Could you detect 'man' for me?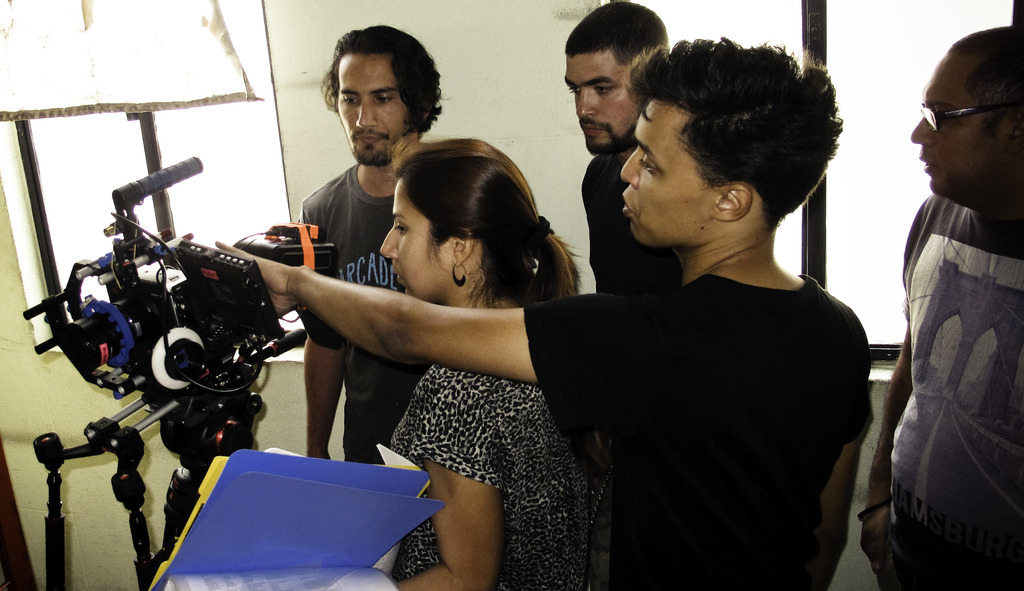
Detection result: 871/18/1023/590.
